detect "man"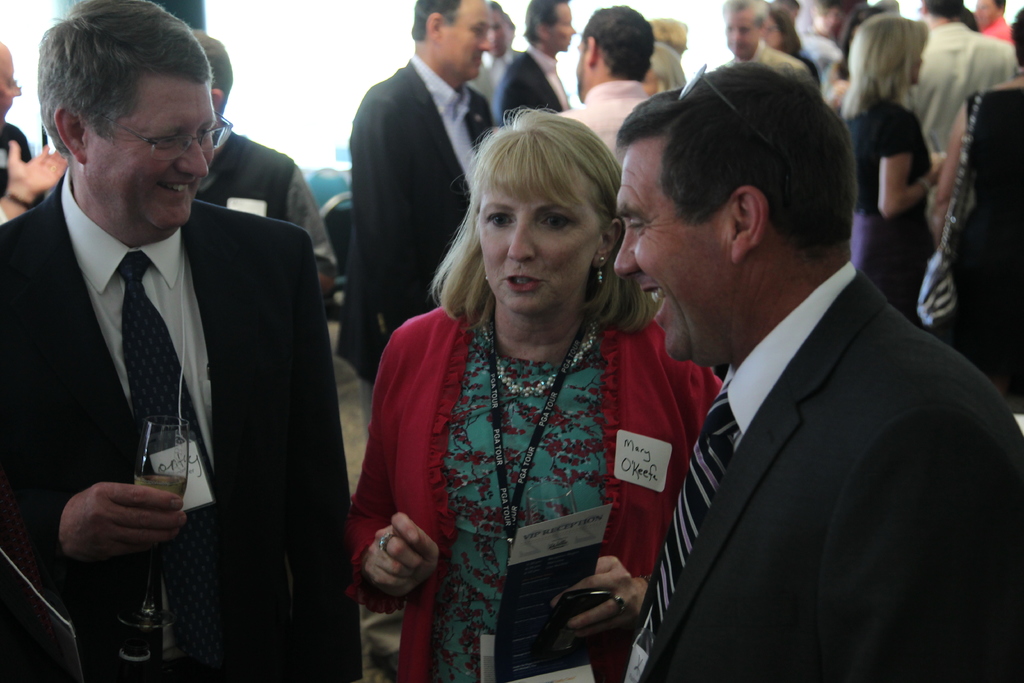
crop(332, 0, 499, 390)
